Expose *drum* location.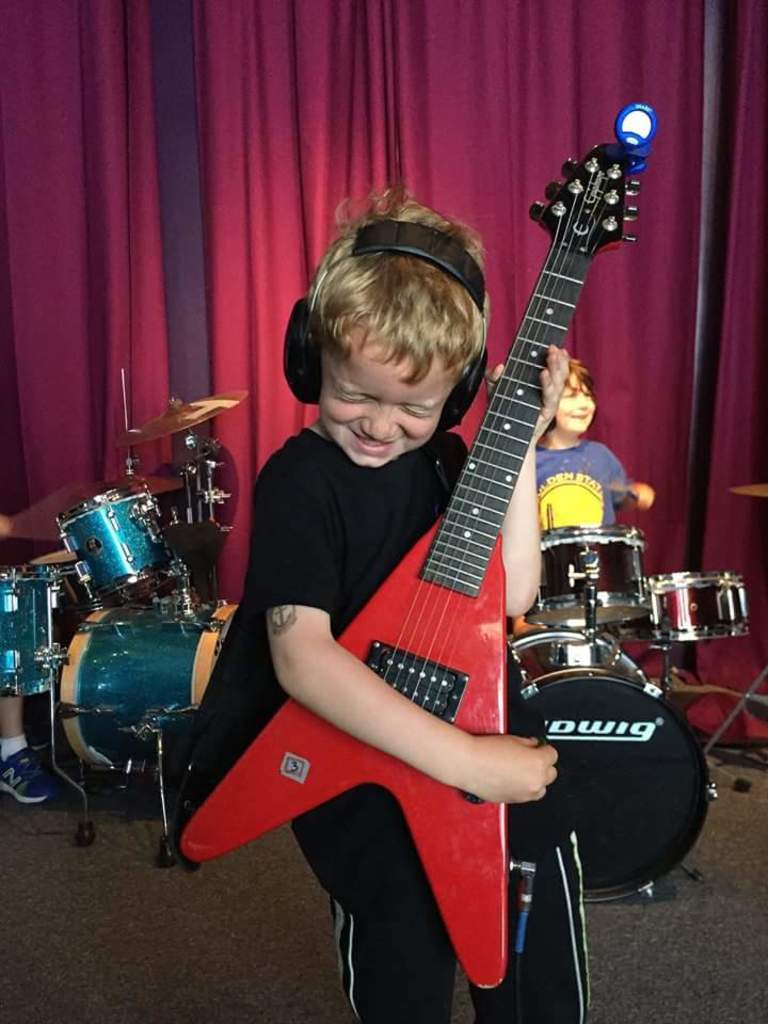
Exposed at rect(20, 542, 98, 613).
